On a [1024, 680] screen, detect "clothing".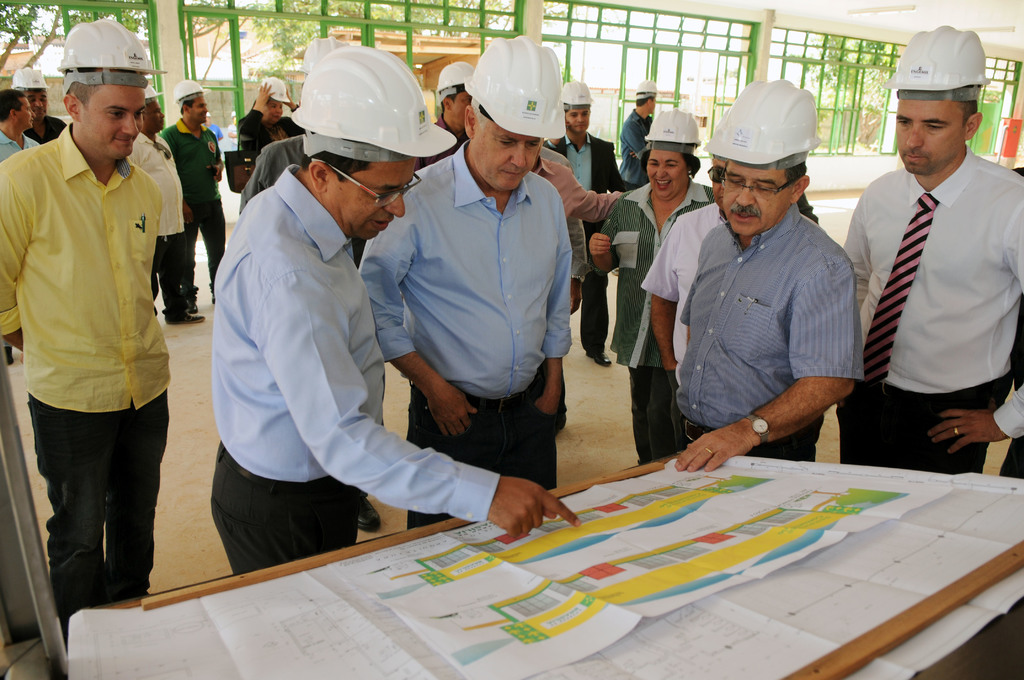
left=681, top=200, right=863, bottom=467.
